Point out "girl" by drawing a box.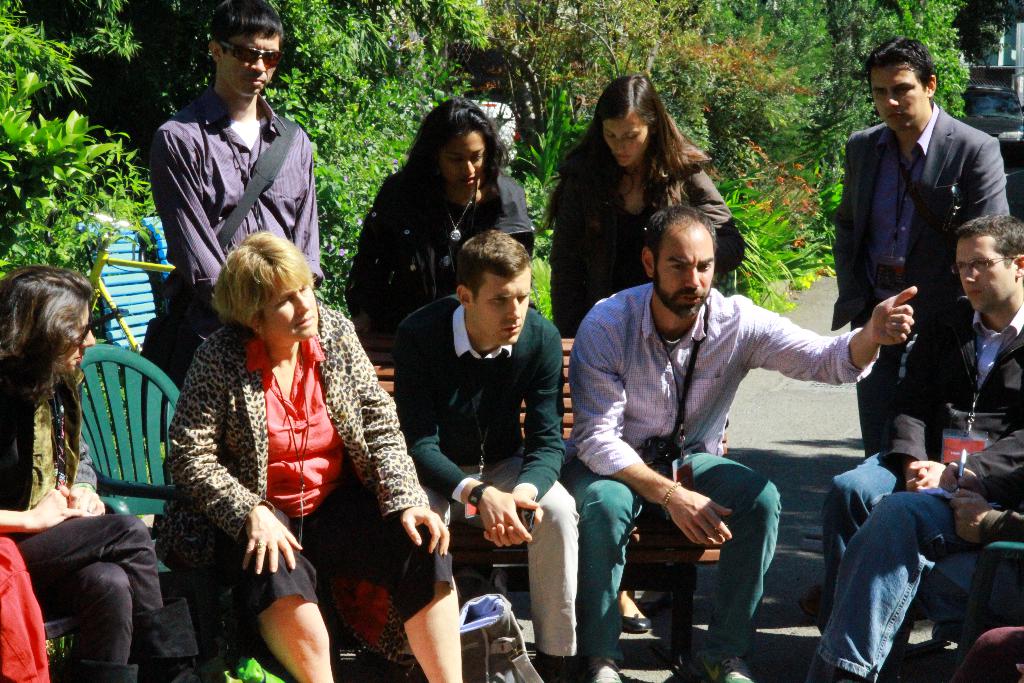
pyautogui.locateOnScreen(548, 79, 743, 327).
